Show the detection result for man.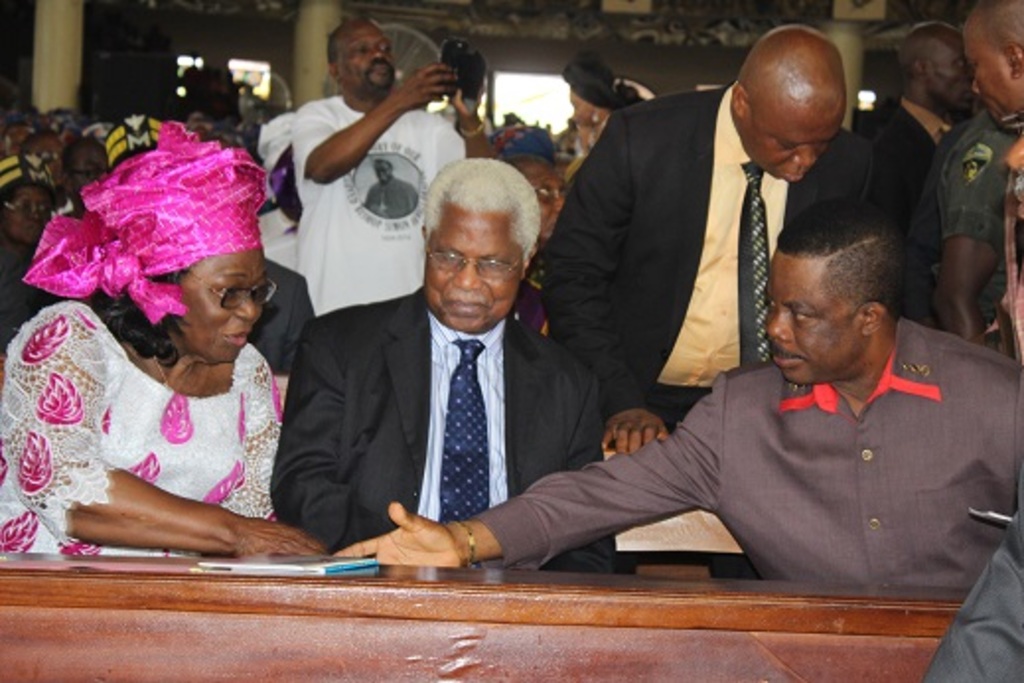
(331, 191, 1022, 584).
